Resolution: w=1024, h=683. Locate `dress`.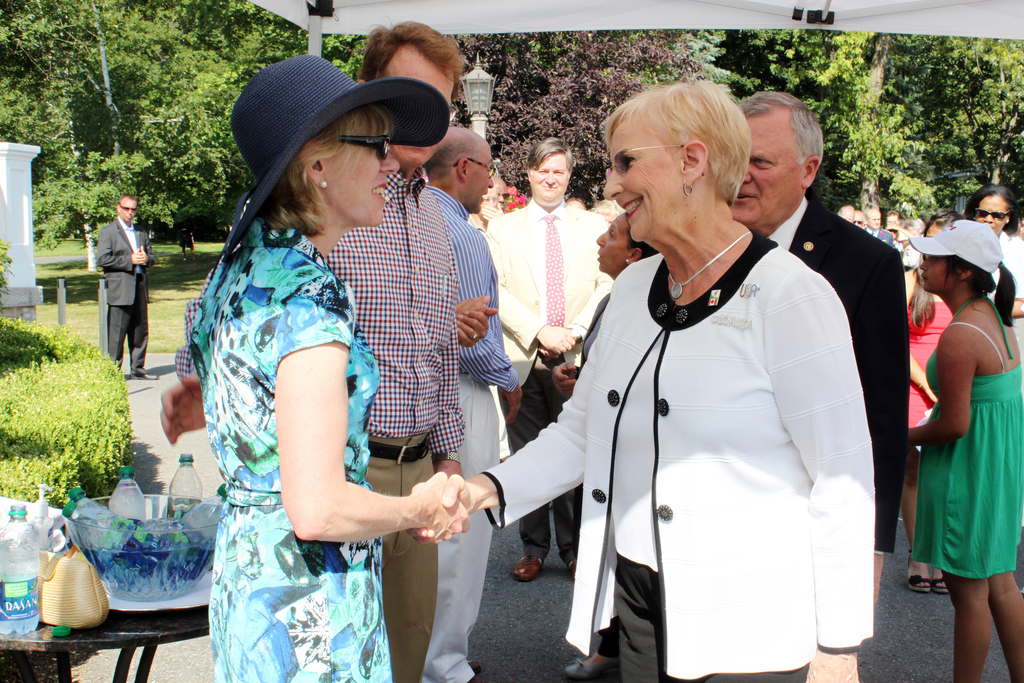
region(191, 220, 394, 682).
